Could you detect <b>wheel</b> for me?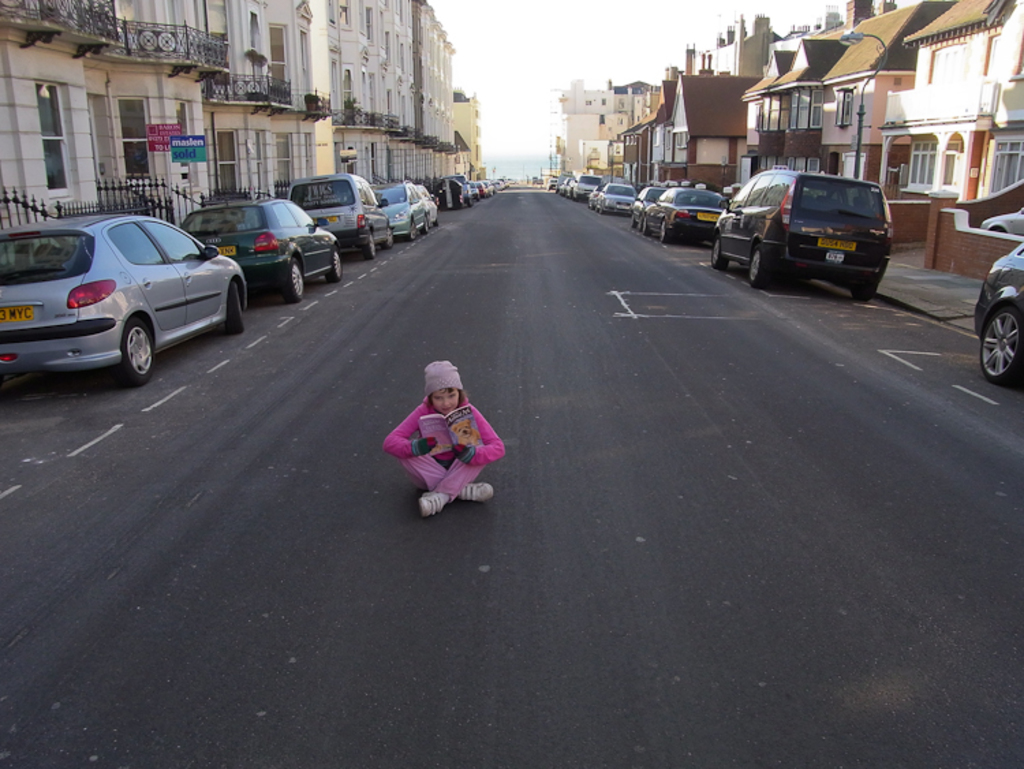
Detection result: [971,303,1023,381].
